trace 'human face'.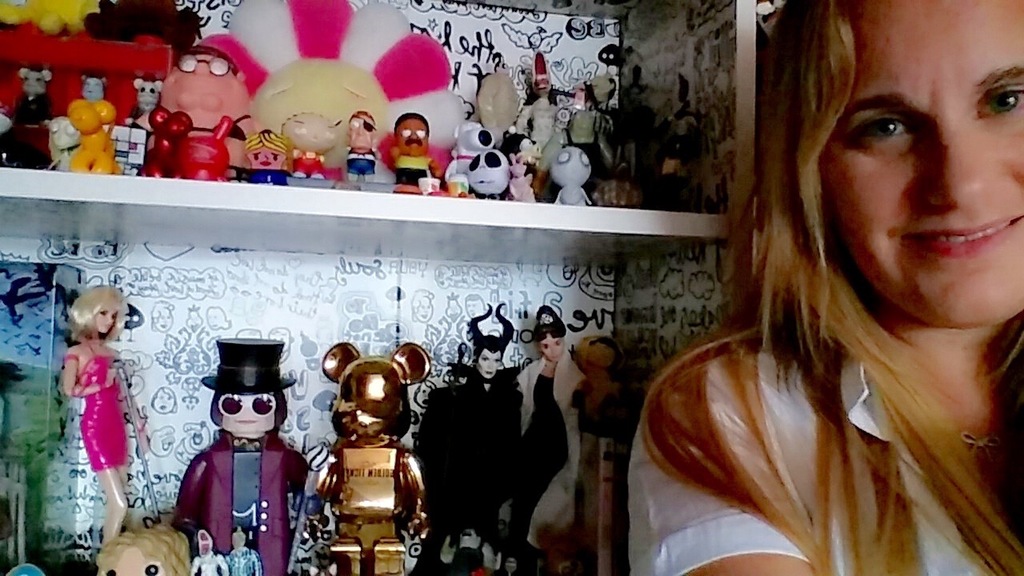
Traced to detection(399, 115, 434, 154).
